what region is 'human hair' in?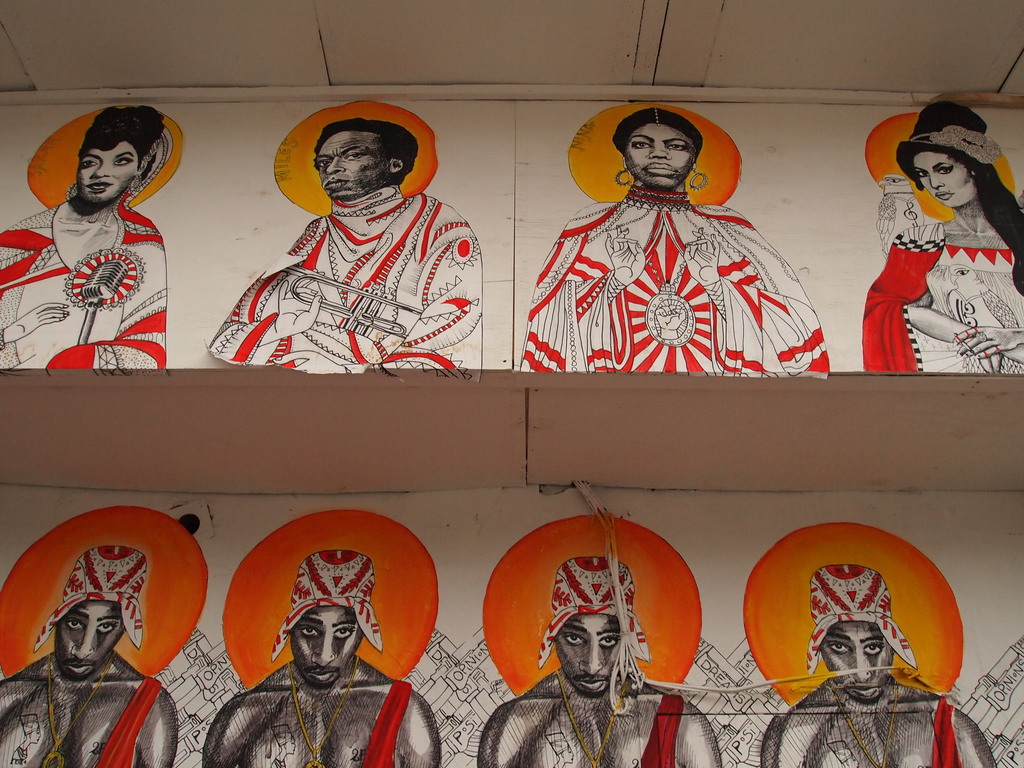
[308,106,422,164].
